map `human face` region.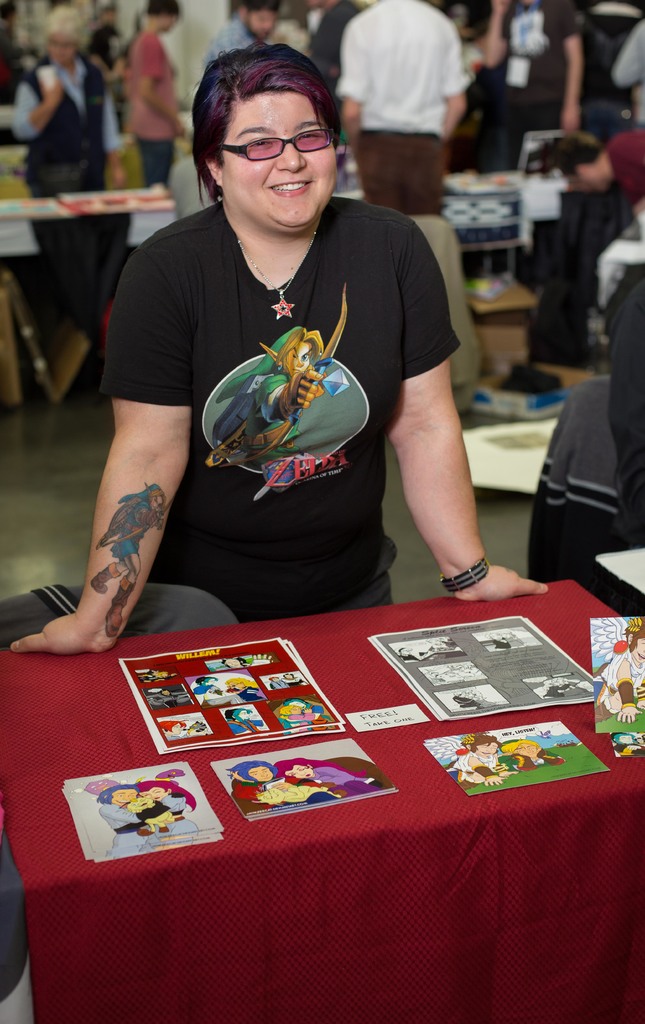
Mapped to 290/704/302/713.
